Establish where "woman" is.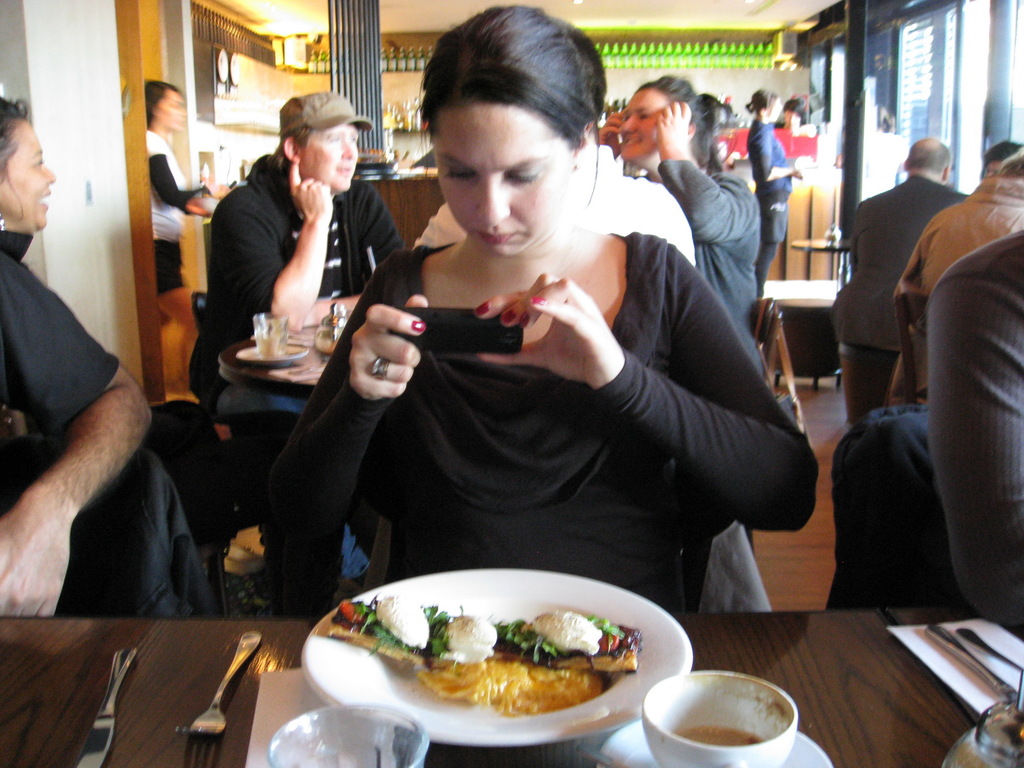
Established at bbox(144, 77, 233, 400).
